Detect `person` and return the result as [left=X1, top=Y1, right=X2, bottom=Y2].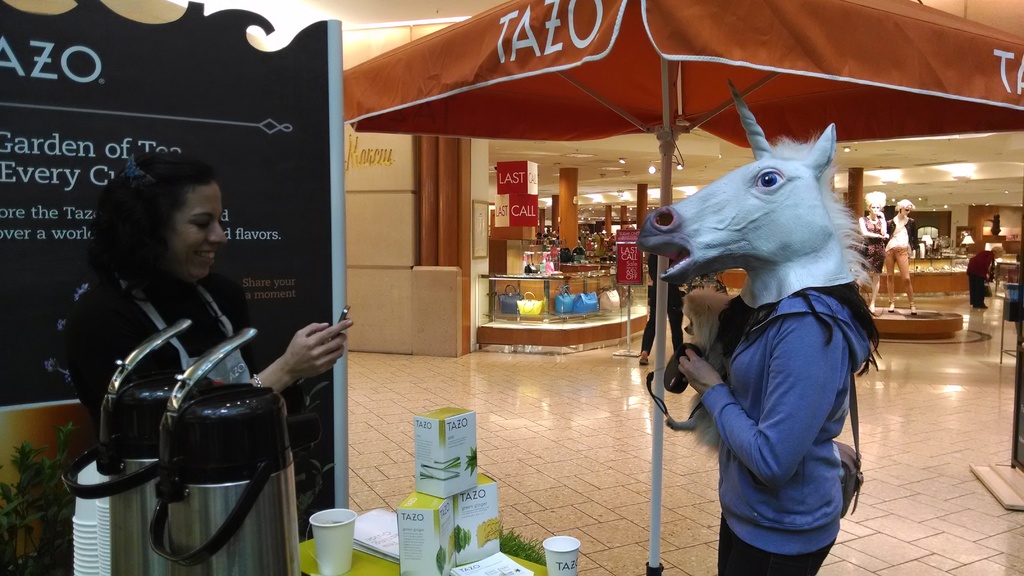
[left=676, top=287, right=882, bottom=575].
